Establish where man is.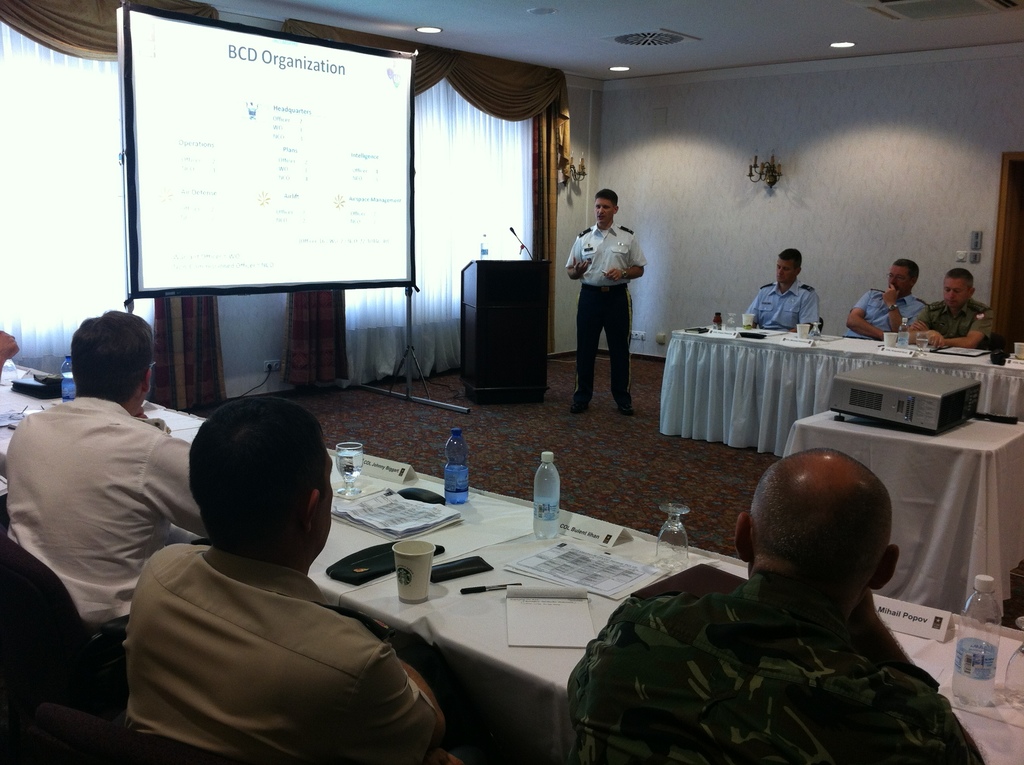
Established at (563,190,641,418).
